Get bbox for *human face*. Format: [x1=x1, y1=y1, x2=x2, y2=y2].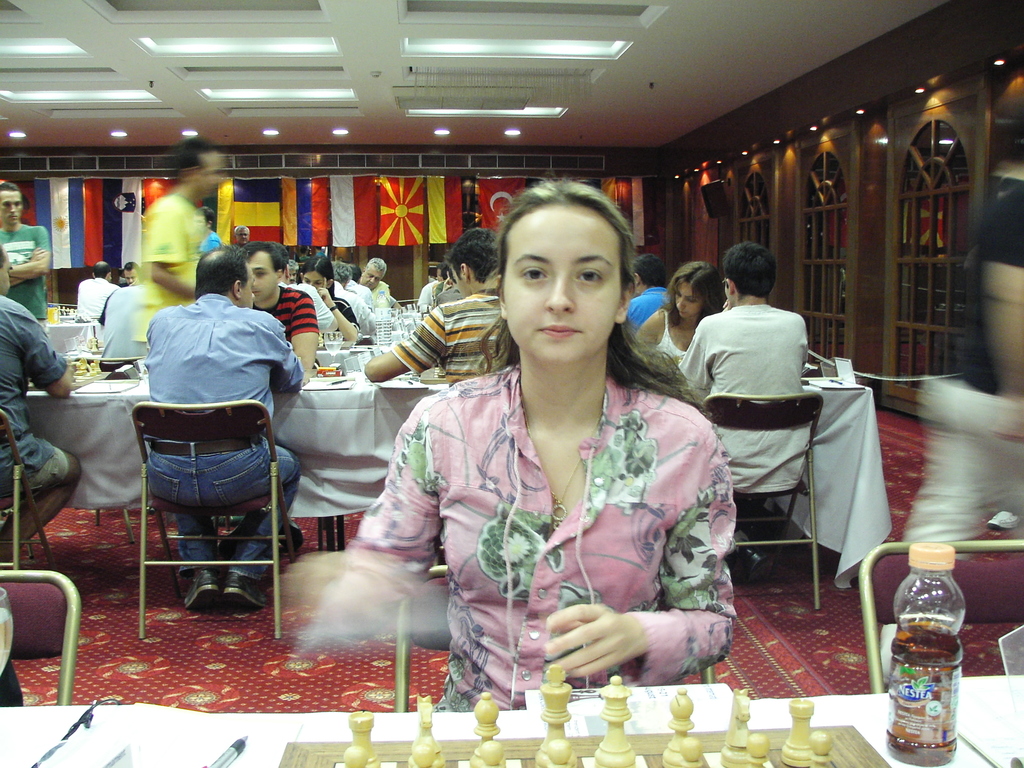
[x1=672, y1=281, x2=698, y2=318].
